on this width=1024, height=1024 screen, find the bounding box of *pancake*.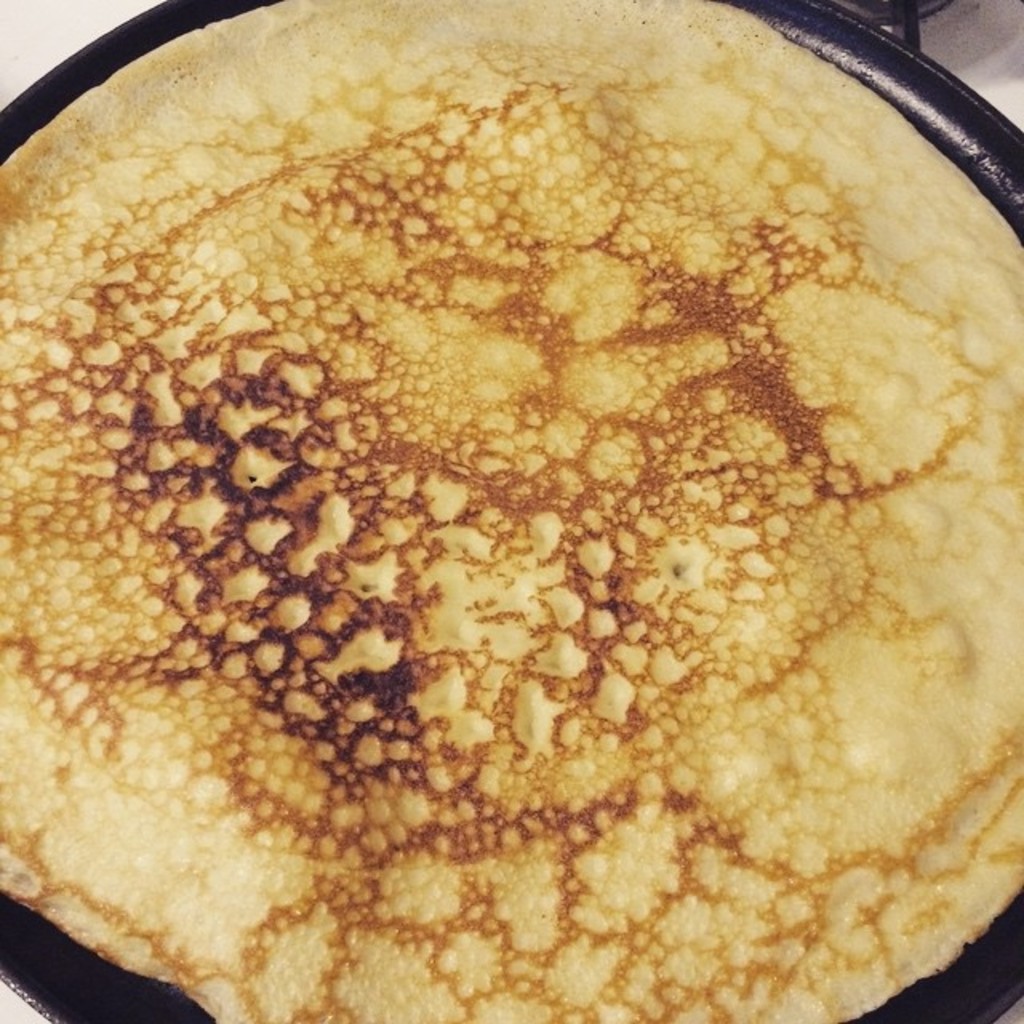
Bounding box: bbox(0, 0, 1022, 1022).
